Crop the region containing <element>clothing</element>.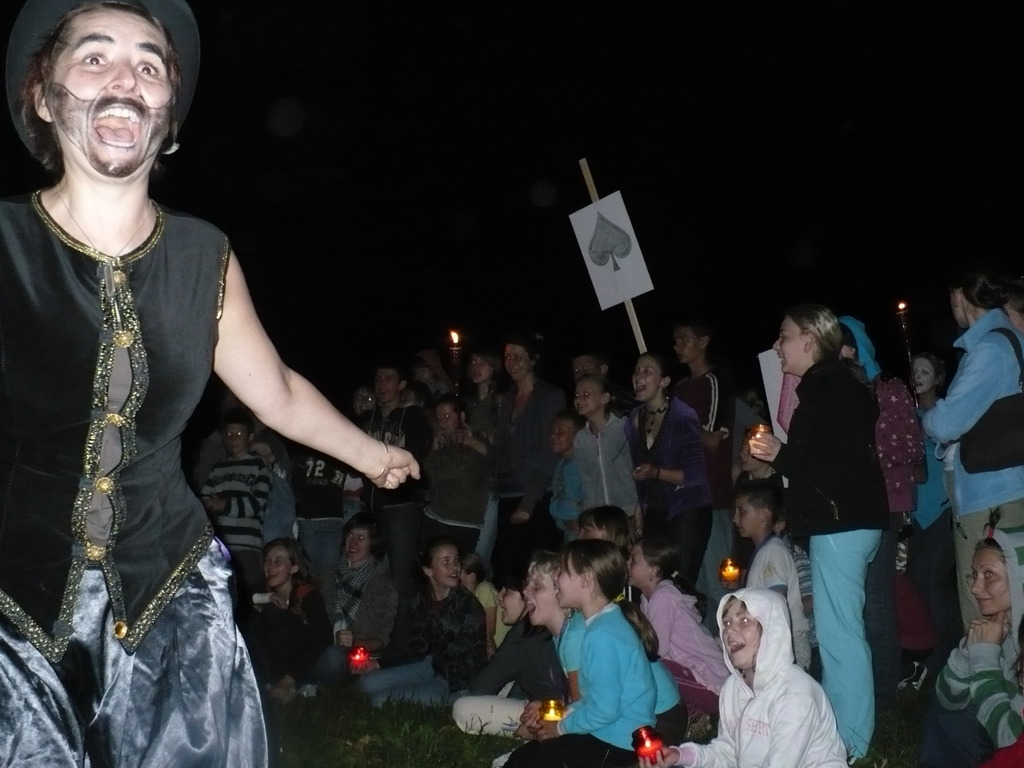
Crop region: locate(516, 588, 663, 767).
